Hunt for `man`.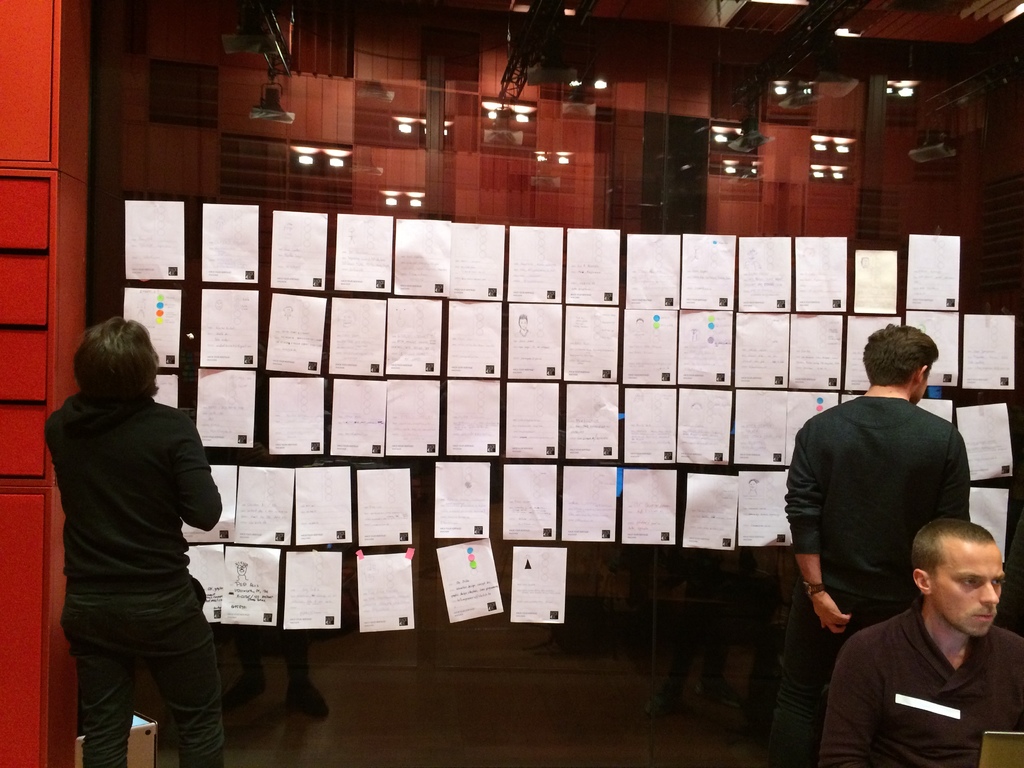
Hunted down at l=40, t=316, r=222, b=767.
